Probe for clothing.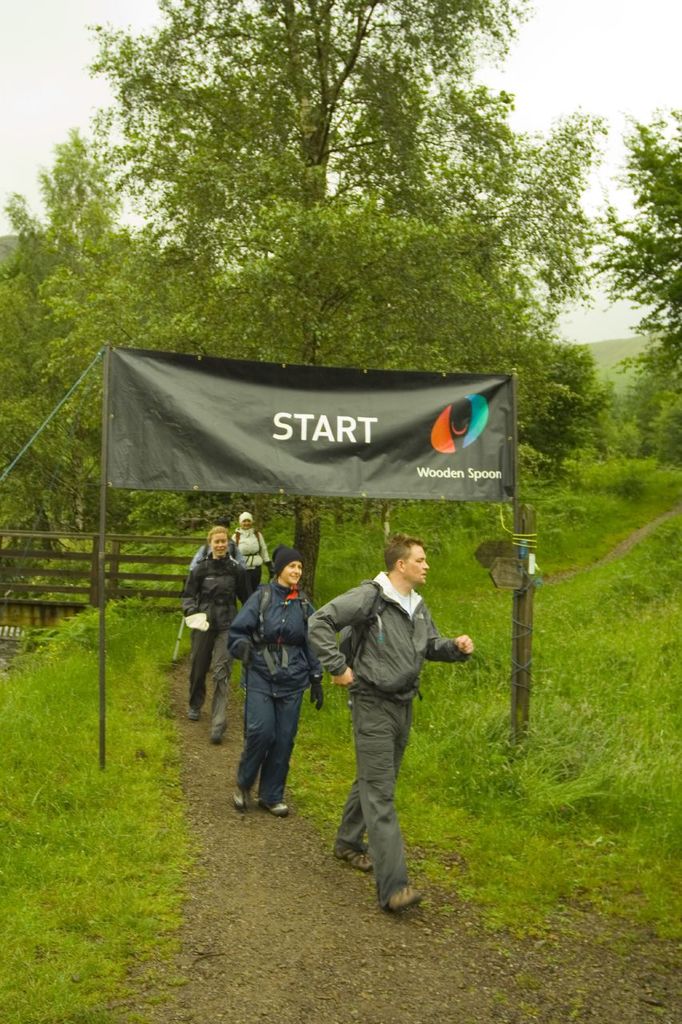
Probe result: 180,554,250,719.
